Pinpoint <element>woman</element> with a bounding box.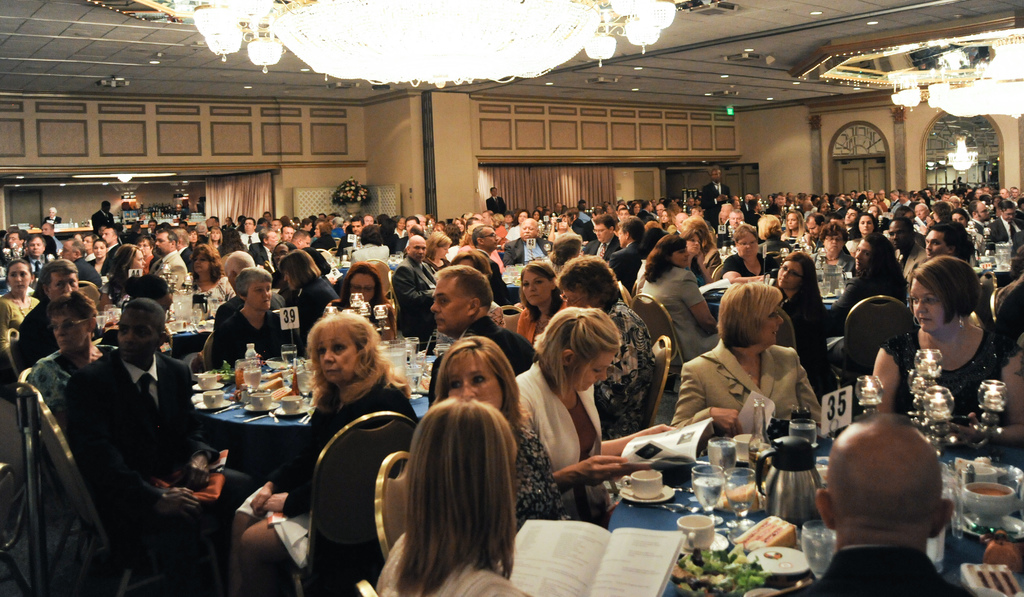
{"x1": 422, "y1": 331, "x2": 566, "y2": 528}.
